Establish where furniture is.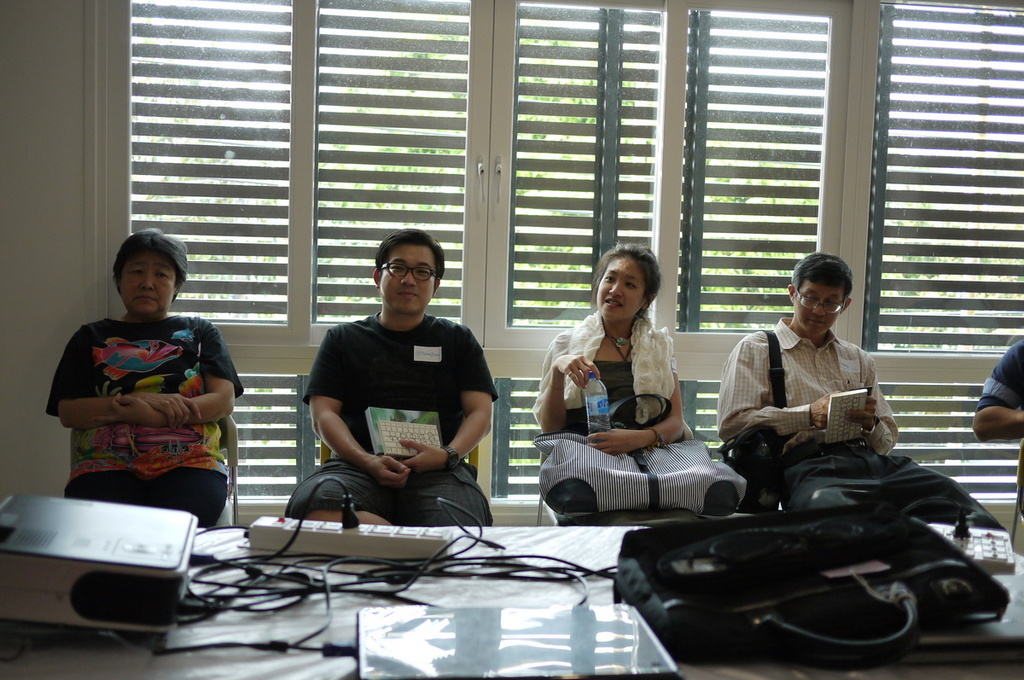
Established at (0,526,1023,679).
